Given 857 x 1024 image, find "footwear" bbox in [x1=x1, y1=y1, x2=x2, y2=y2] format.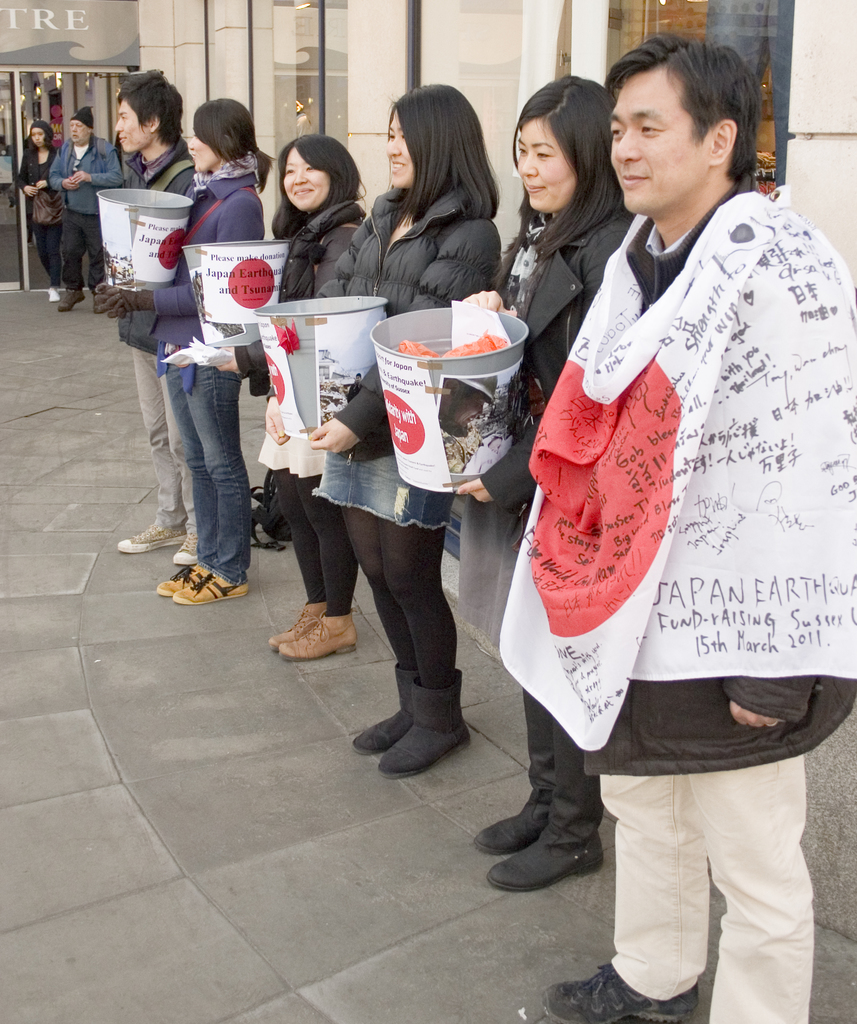
[x1=270, y1=604, x2=326, y2=648].
